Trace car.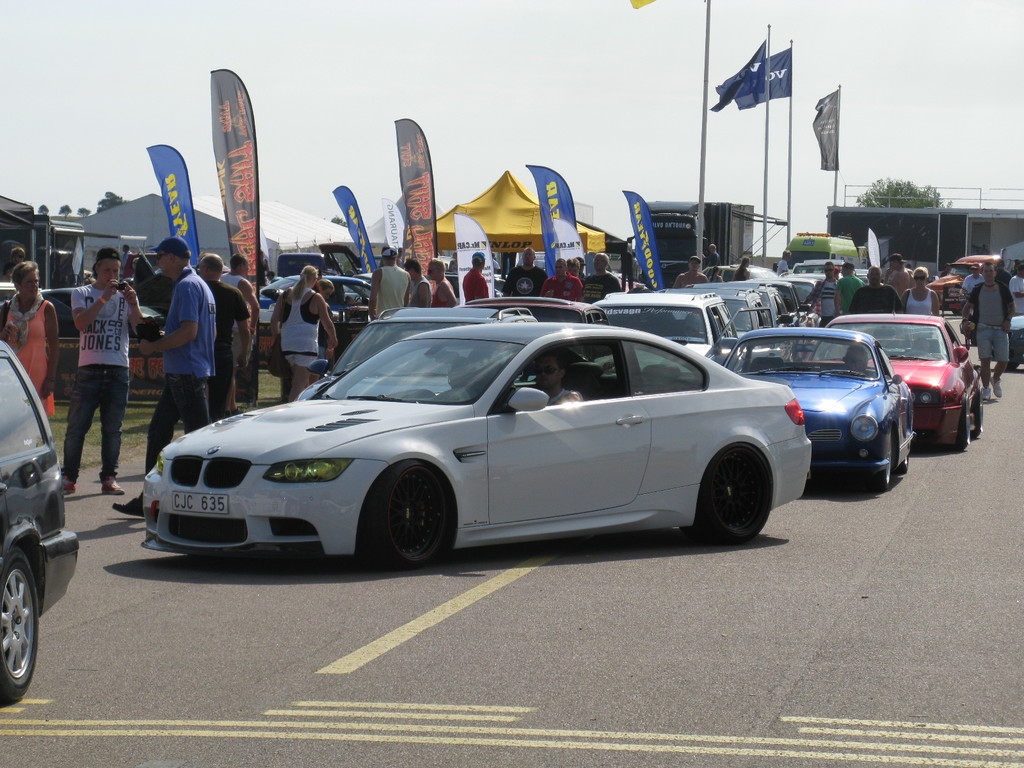
Traced to x1=0 y1=331 x2=80 y2=708.
